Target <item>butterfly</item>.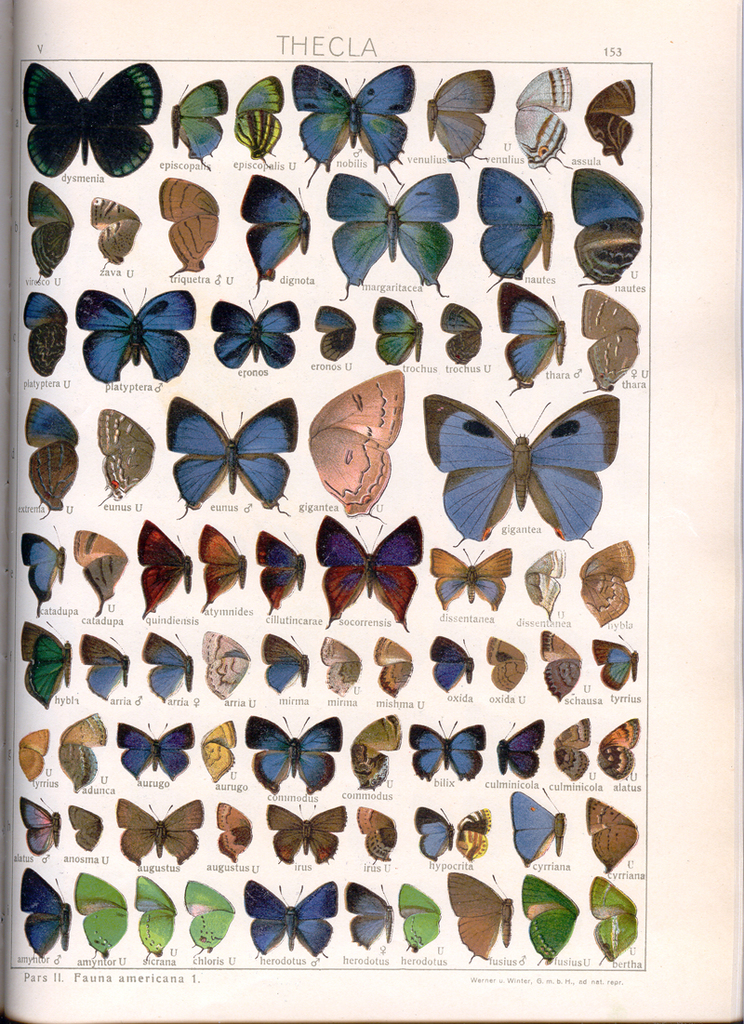
Target region: 398:877:444:953.
